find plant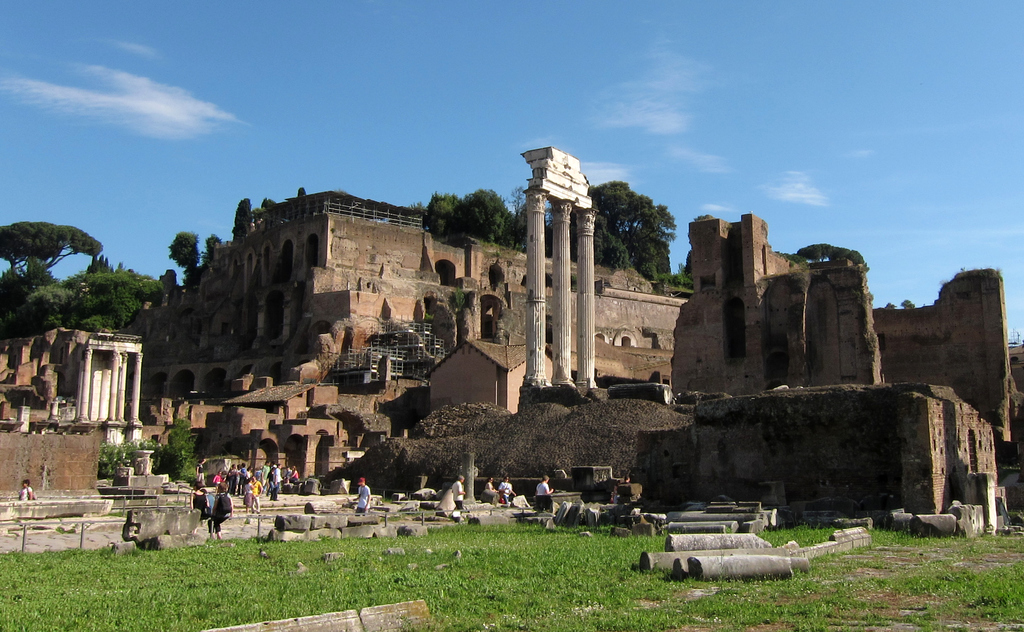
(left=378, top=492, right=395, bottom=510)
